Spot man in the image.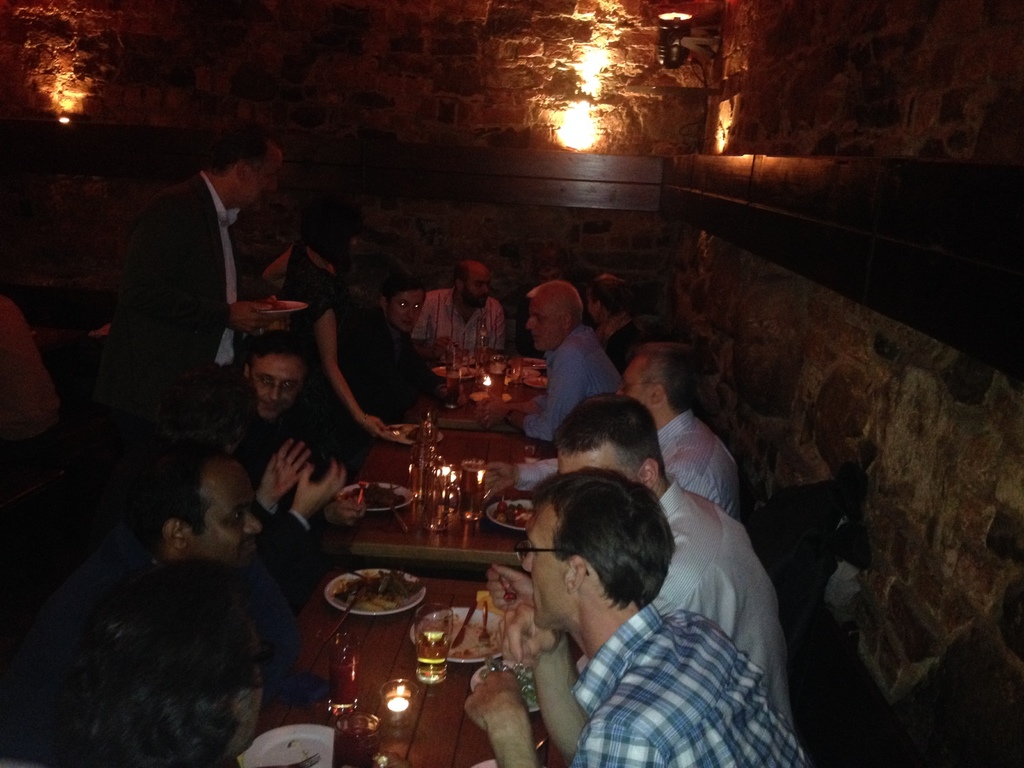
man found at (x1=351, y1=270, x2=449, y2=417).
